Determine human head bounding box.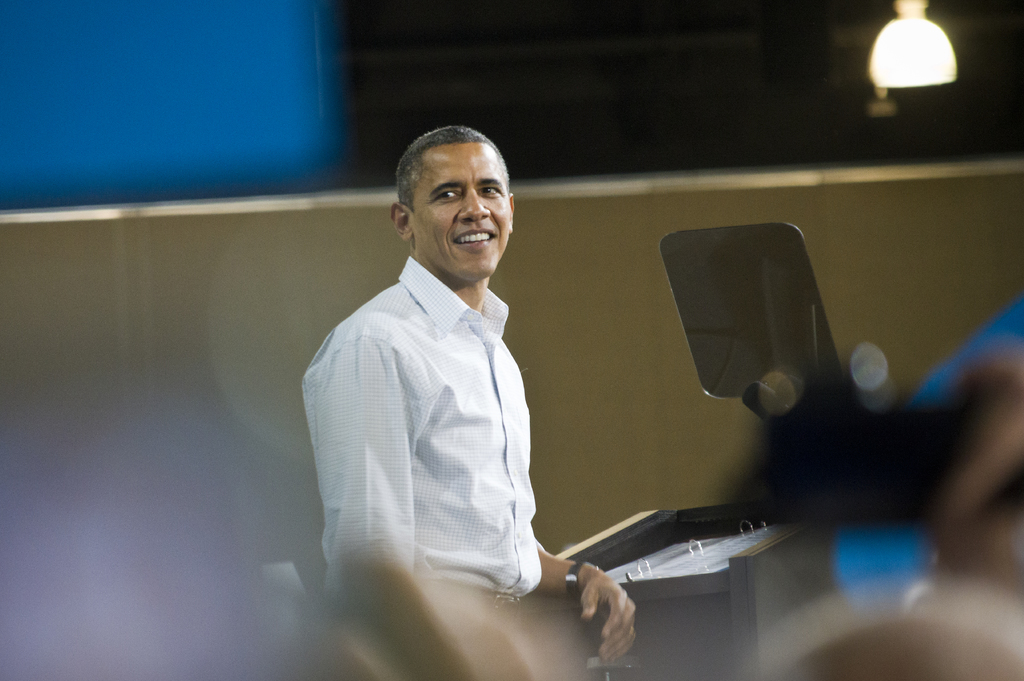
Determined: 390 120 521 277.
